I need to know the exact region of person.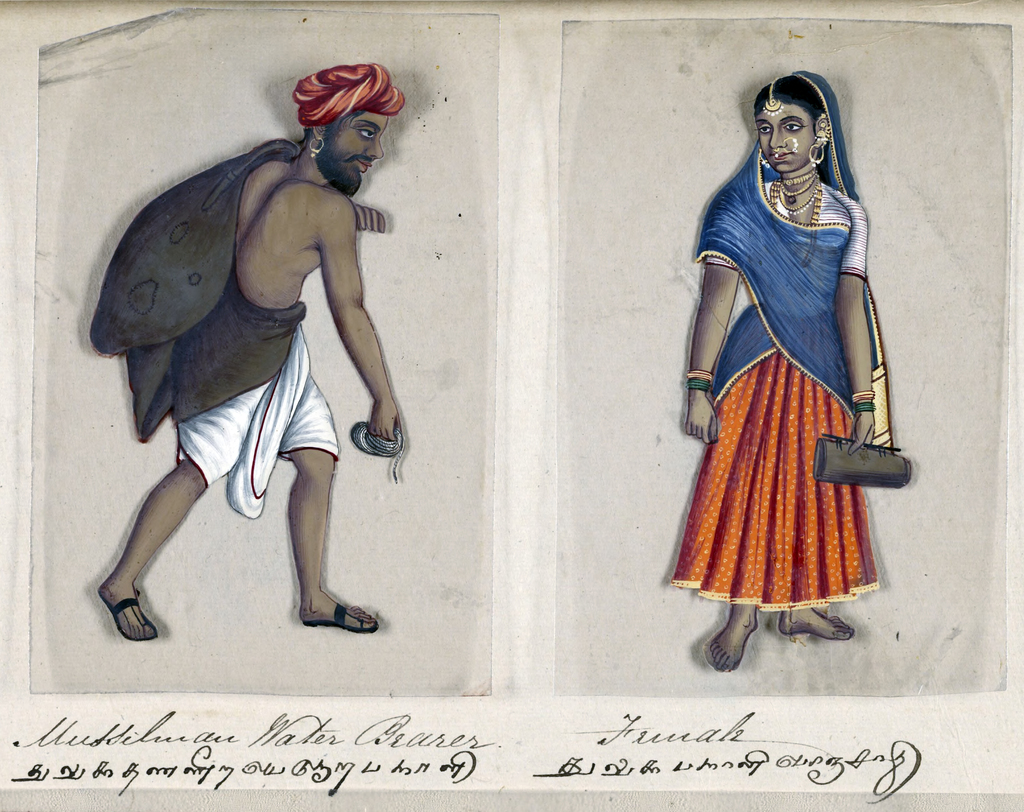
Region: bbox=(683, 59, 920, 681).
